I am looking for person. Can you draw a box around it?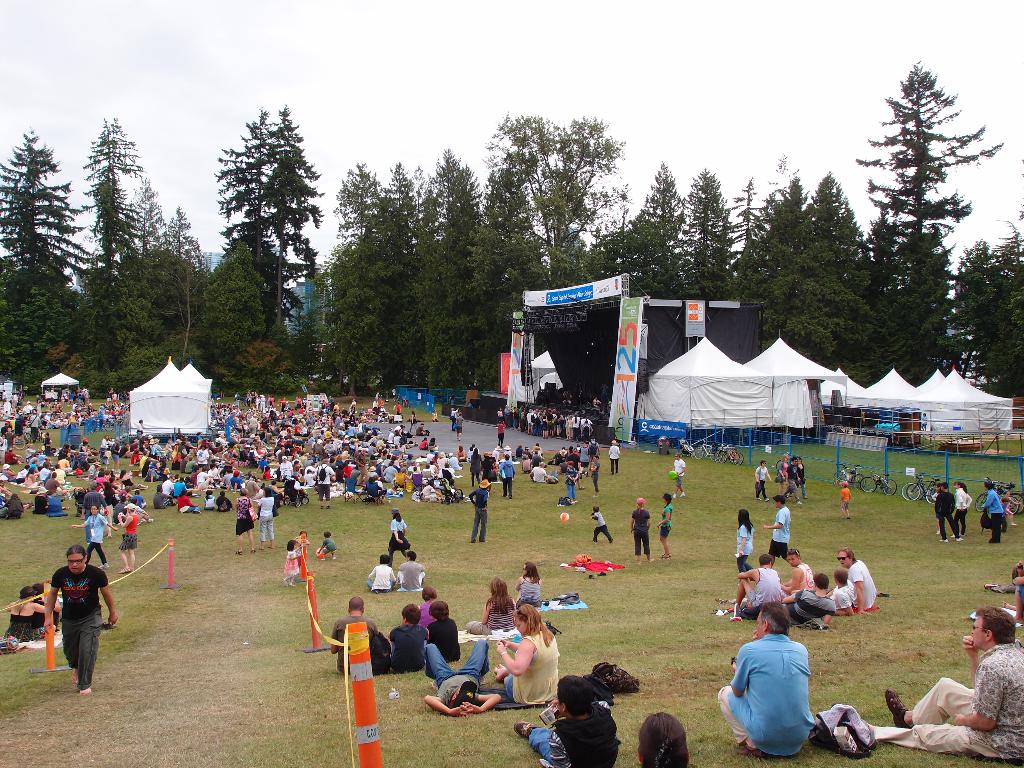
Sure, the bounding box is (left=839, top=481, right=852, bottom=520).
